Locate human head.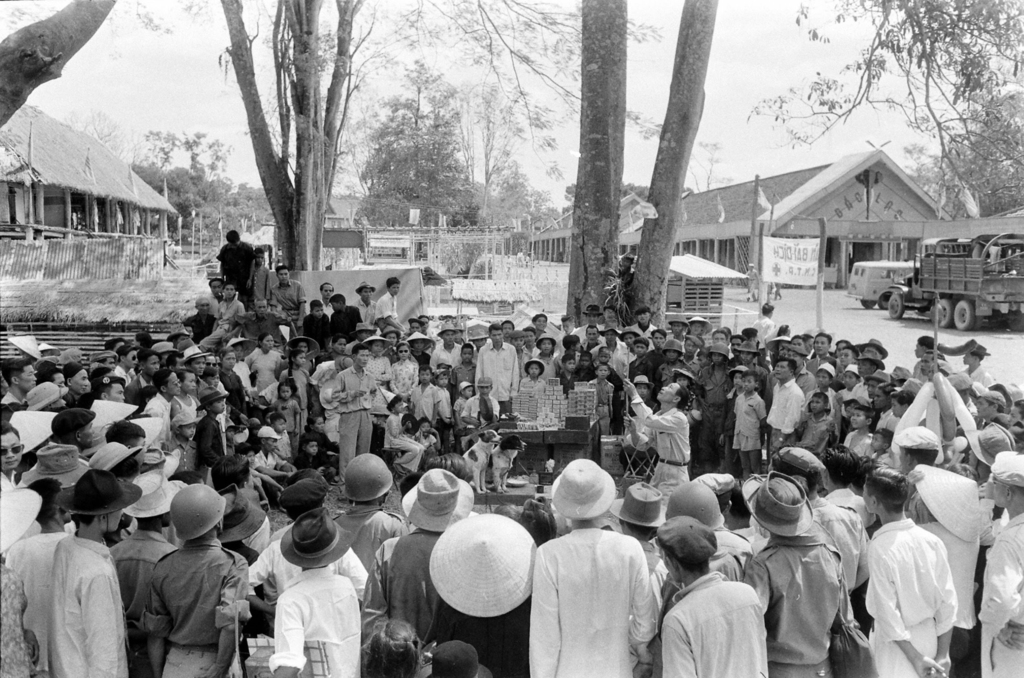
Bounding box: [380, 330, 396, 347].
